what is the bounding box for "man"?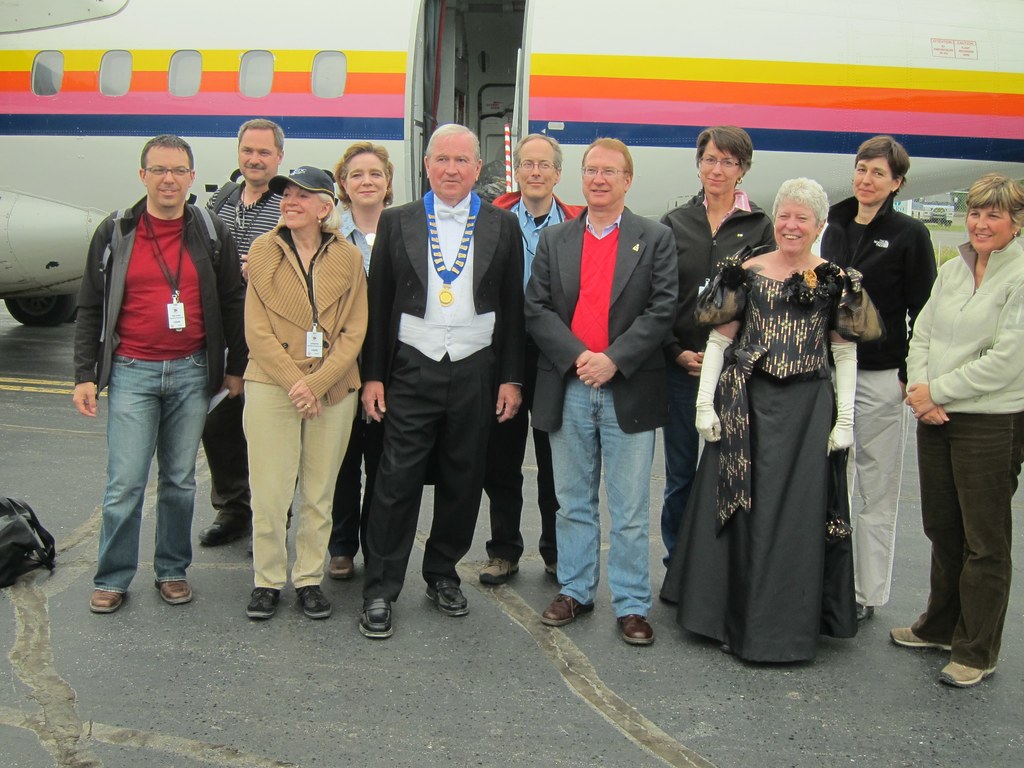
<region>359, 111, 524, 638</region>.
